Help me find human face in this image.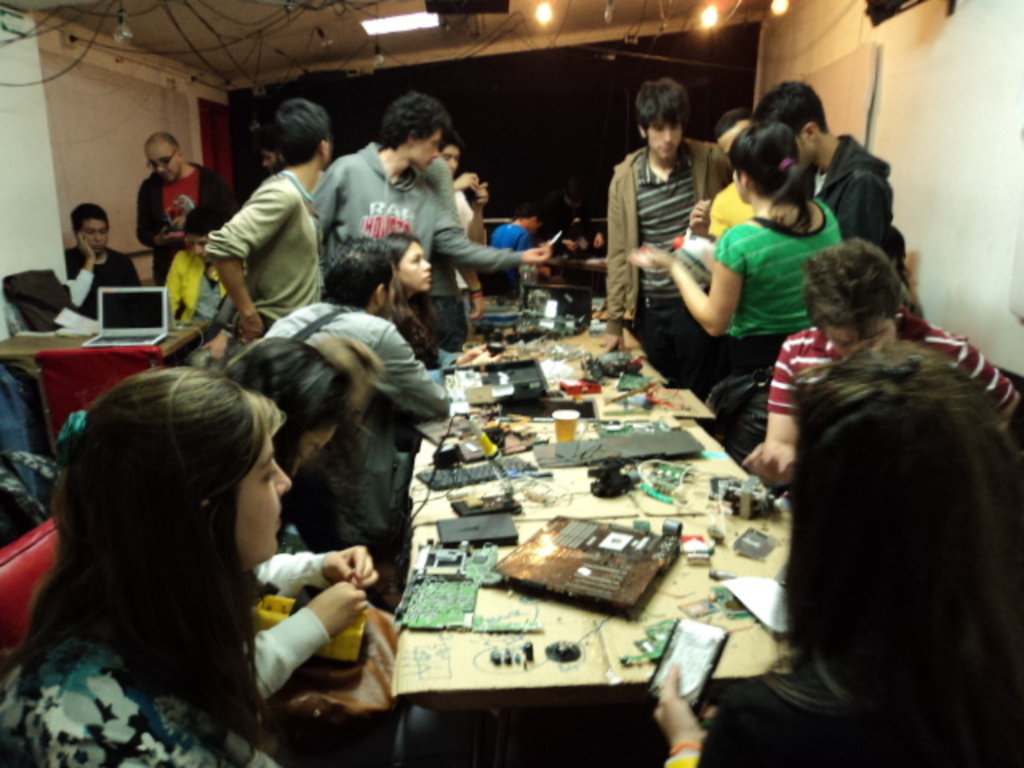
Found it: (82,221,106,254).
